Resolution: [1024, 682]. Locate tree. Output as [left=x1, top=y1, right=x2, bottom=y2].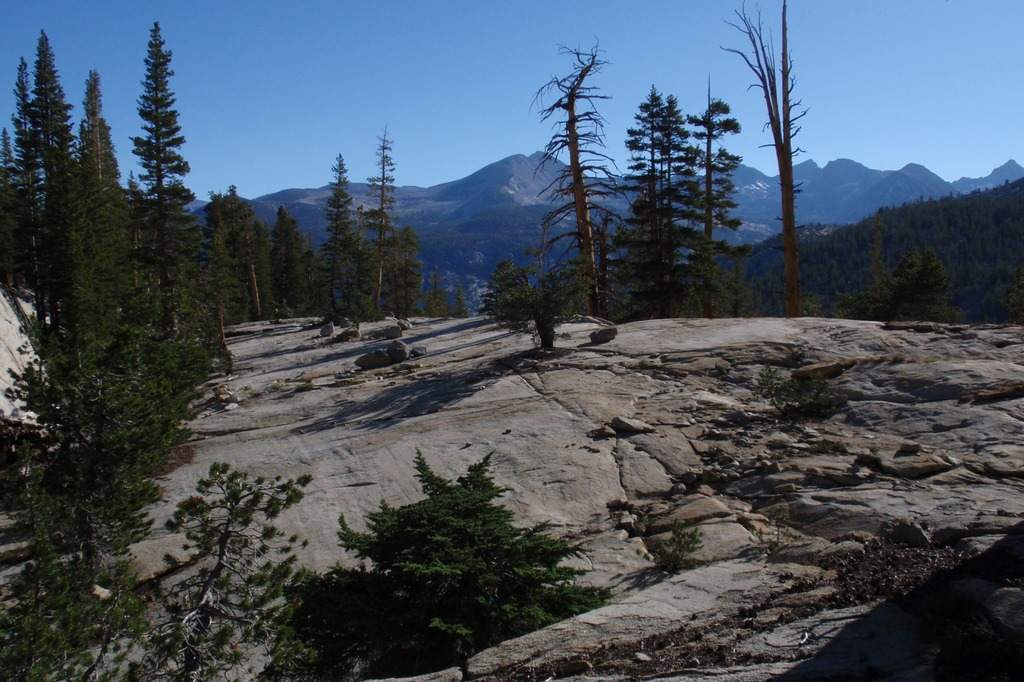
[left=302, top=429, right=604, bottom=681].
